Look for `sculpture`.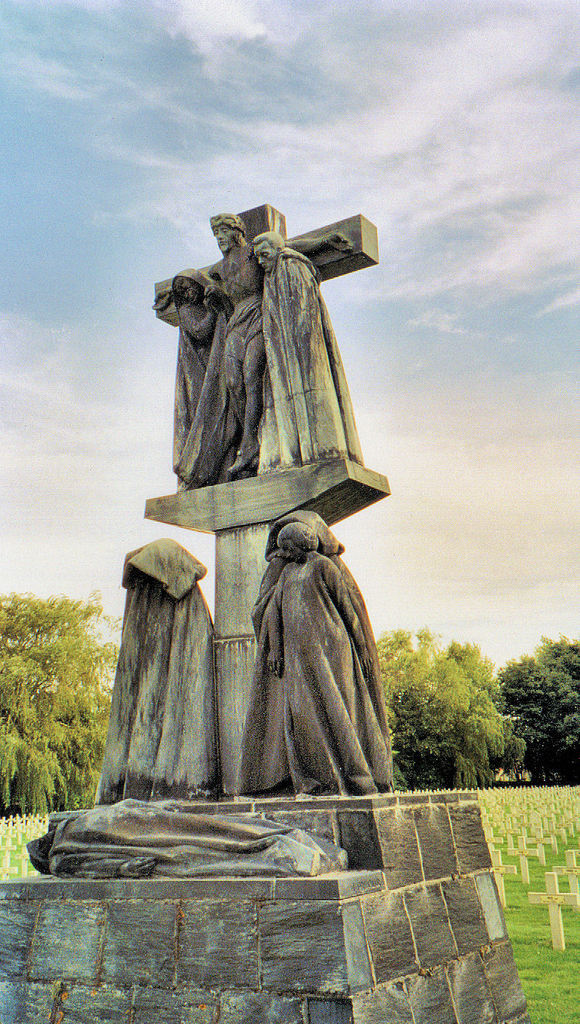
Found: rect(256, 501, 391, 786).
